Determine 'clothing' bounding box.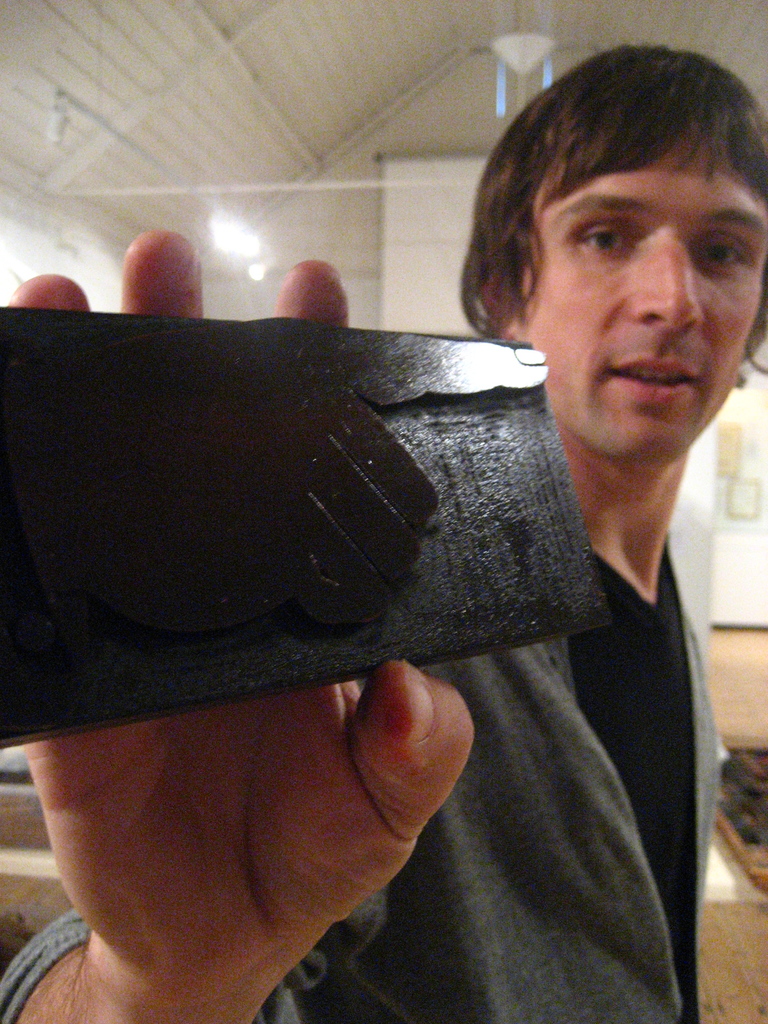
Determined: 63, 238, 732, 999.
